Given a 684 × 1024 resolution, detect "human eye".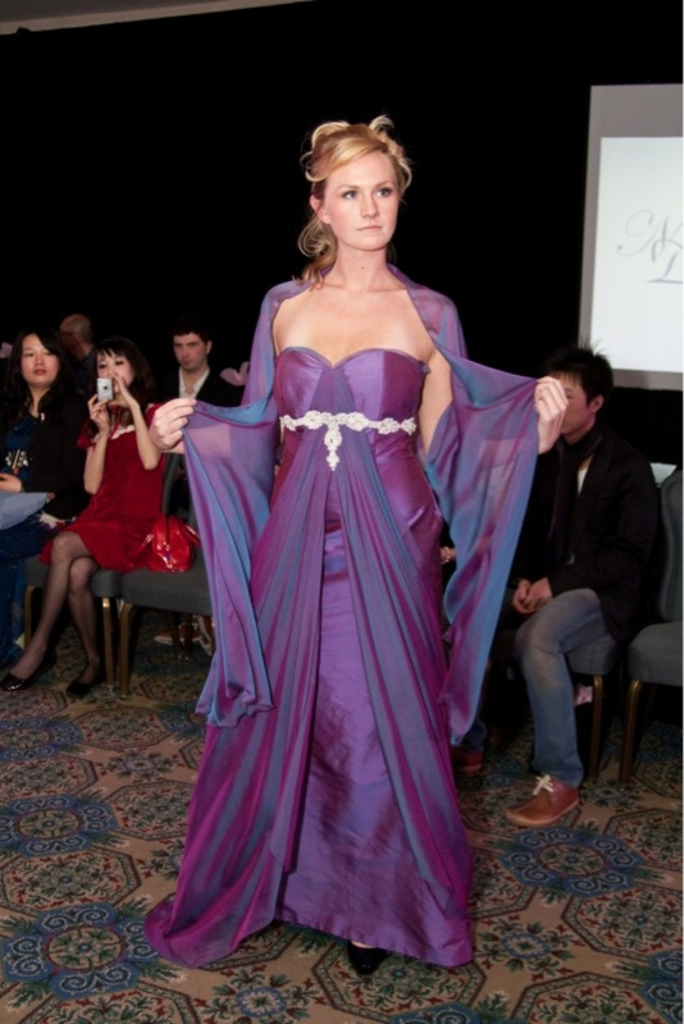
box=[20, 348, 37, 358].
